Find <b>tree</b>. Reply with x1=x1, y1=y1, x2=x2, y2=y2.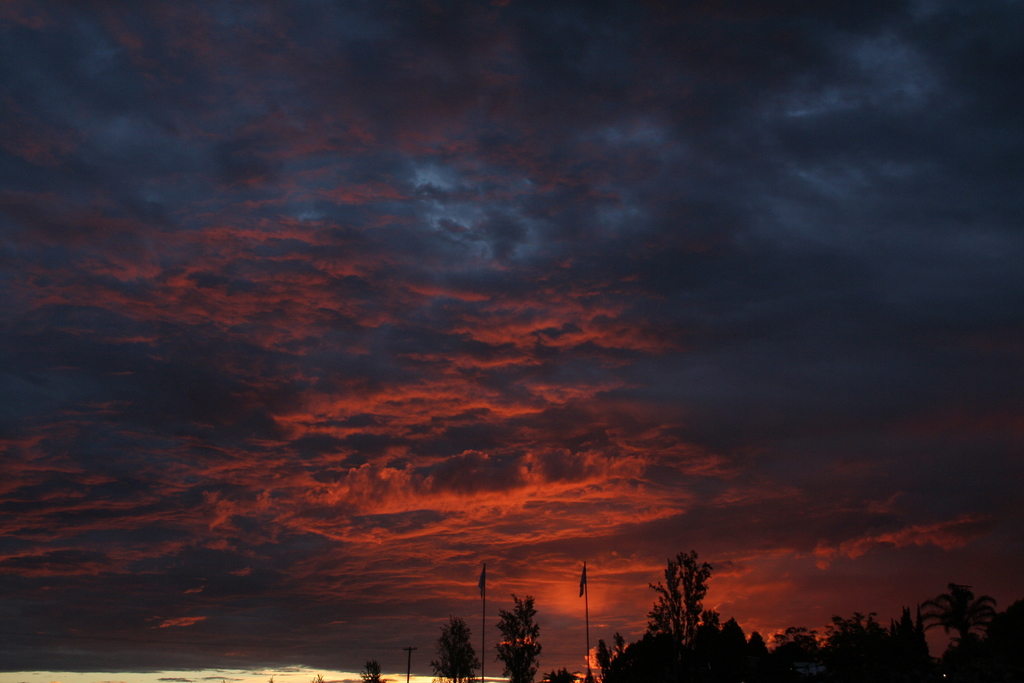
x1=991, y1=606, x2=1023, y2=677.
